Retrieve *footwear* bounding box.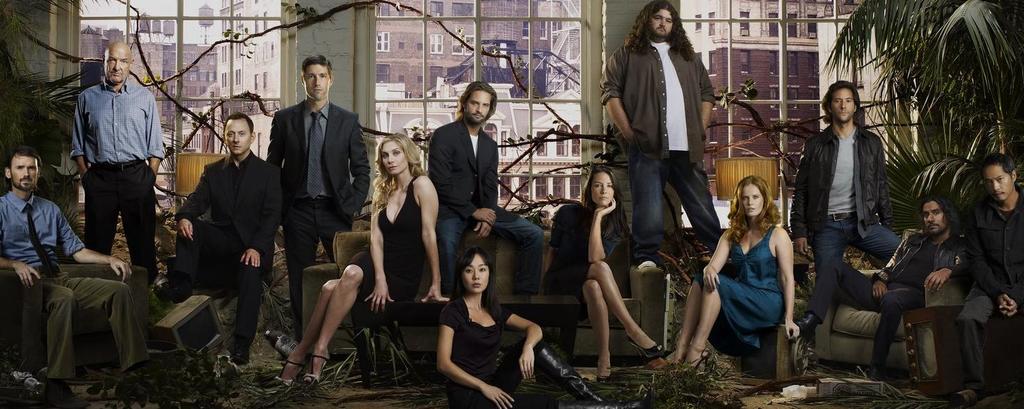
Bounding box: bbox=(234, 349, 253, 360).
